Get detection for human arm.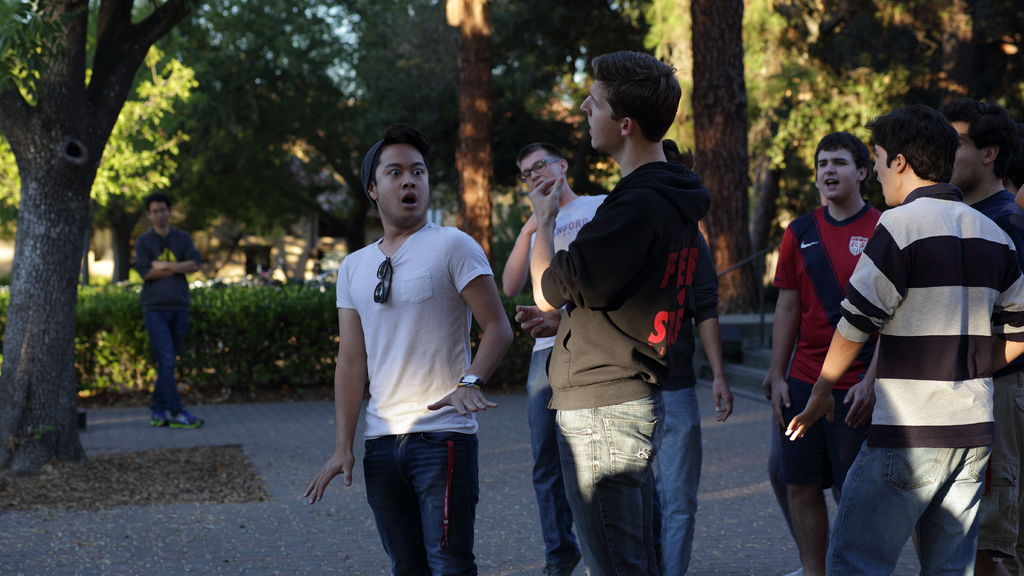
Detection: detection(497, 211, 563, 294).
